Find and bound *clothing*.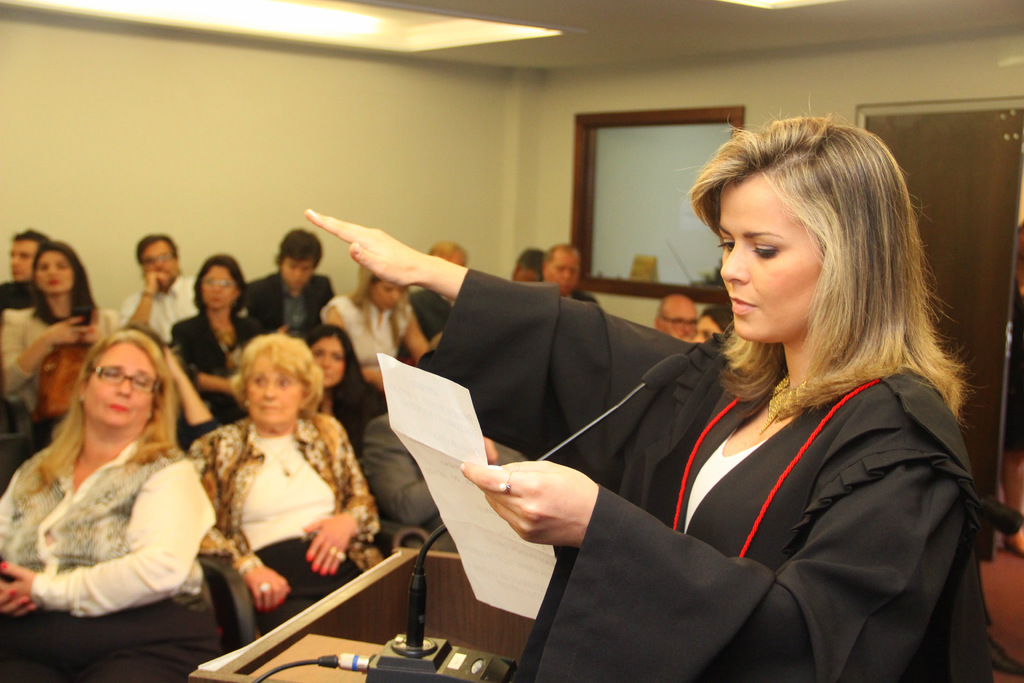
Bound: crop(0, 302, 131, 427).
